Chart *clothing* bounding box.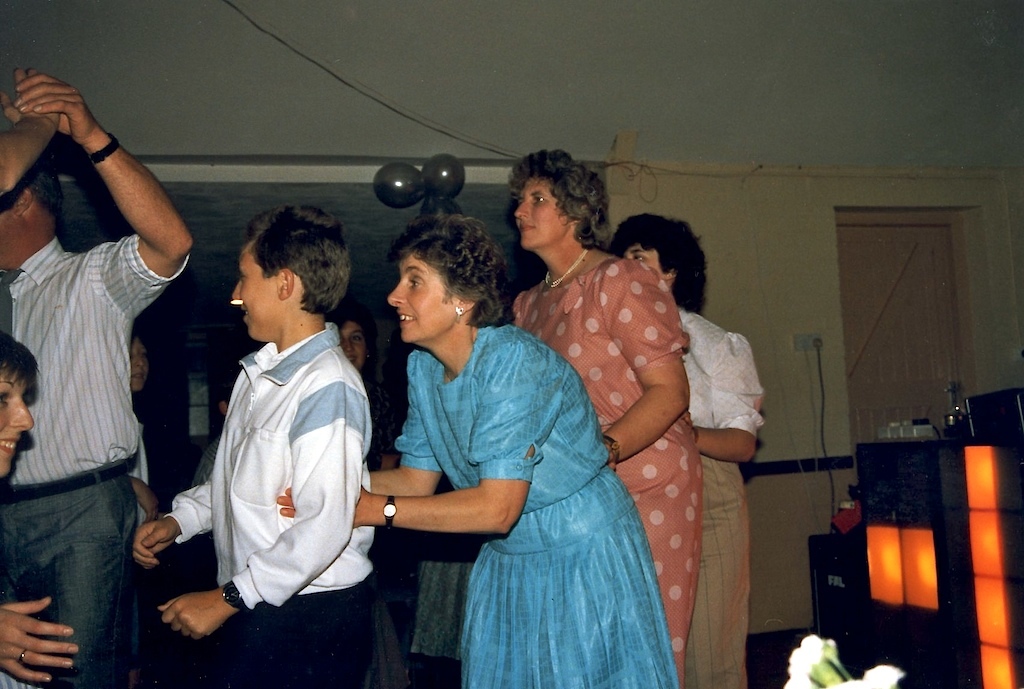
Charted: region(4, 230, 194, 688).
